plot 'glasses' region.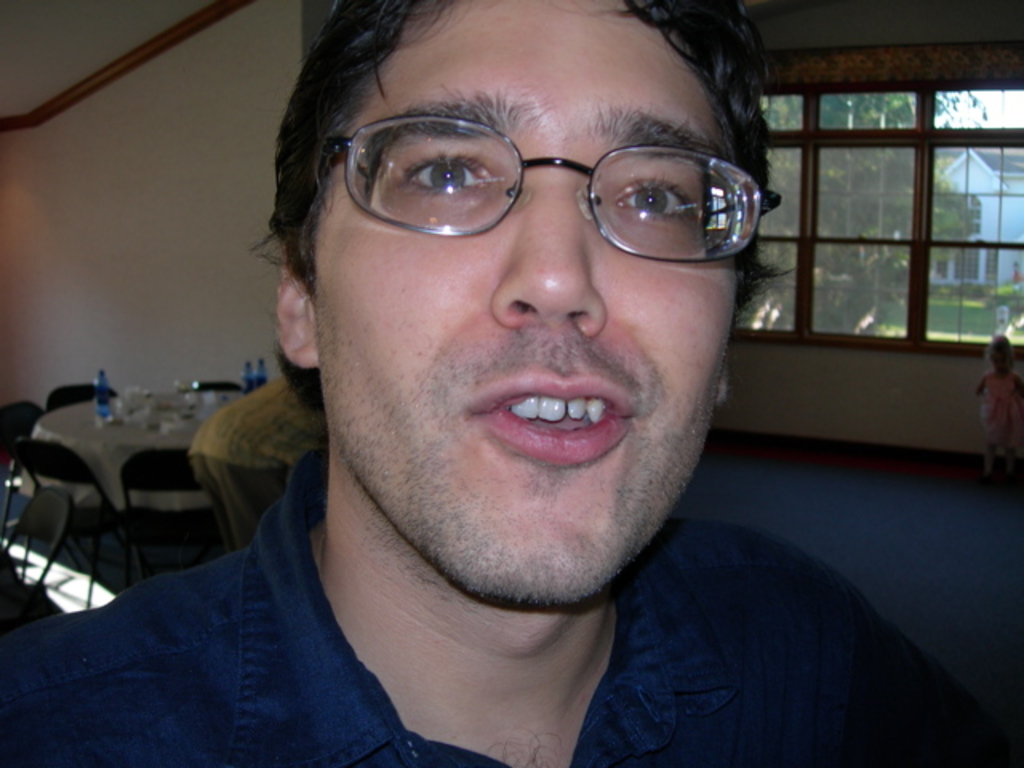
Plotted at rect(310, 112, 789, 261).
